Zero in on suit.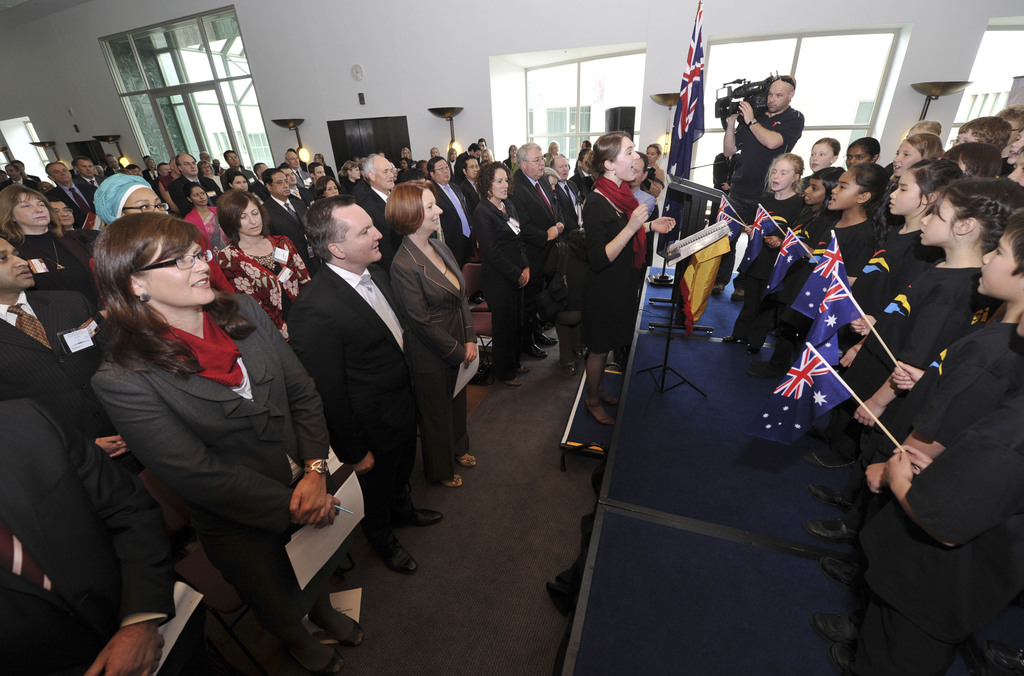
Zeroed in: (289, 166, 315, 188).
